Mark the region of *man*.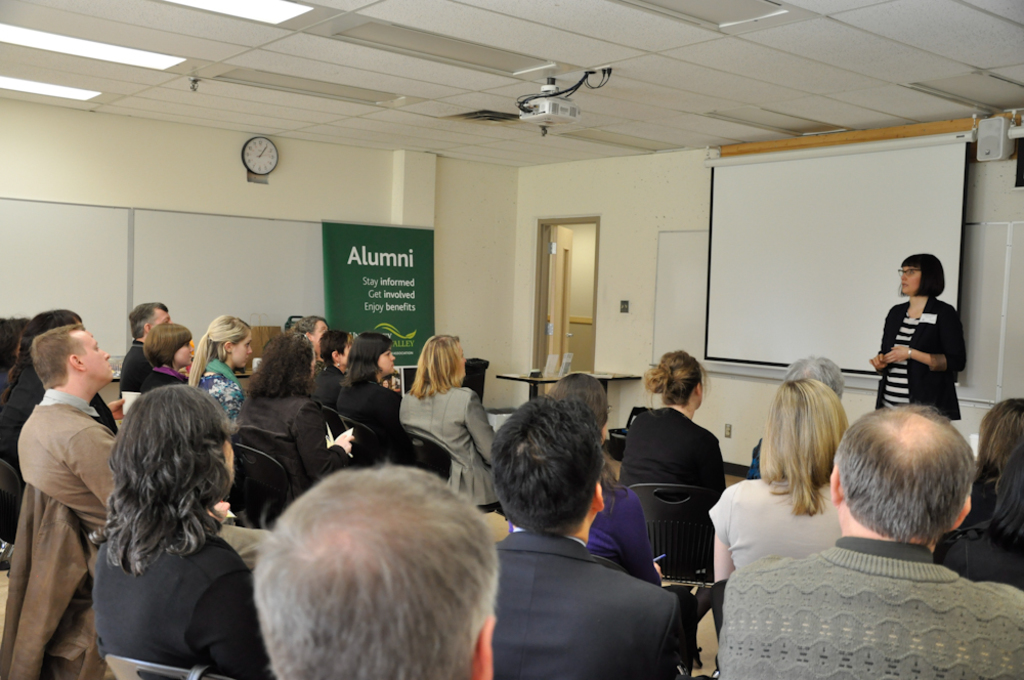
Region: box=[475, 408, 712, 672].
